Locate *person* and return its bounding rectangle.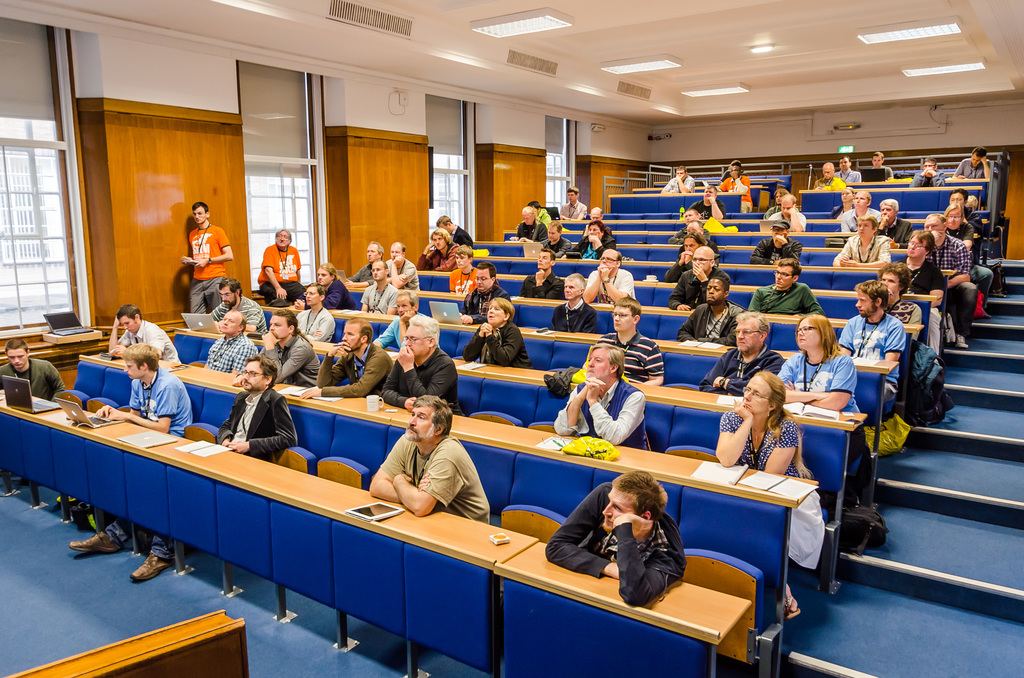
box(680, 210, 715, 238).
